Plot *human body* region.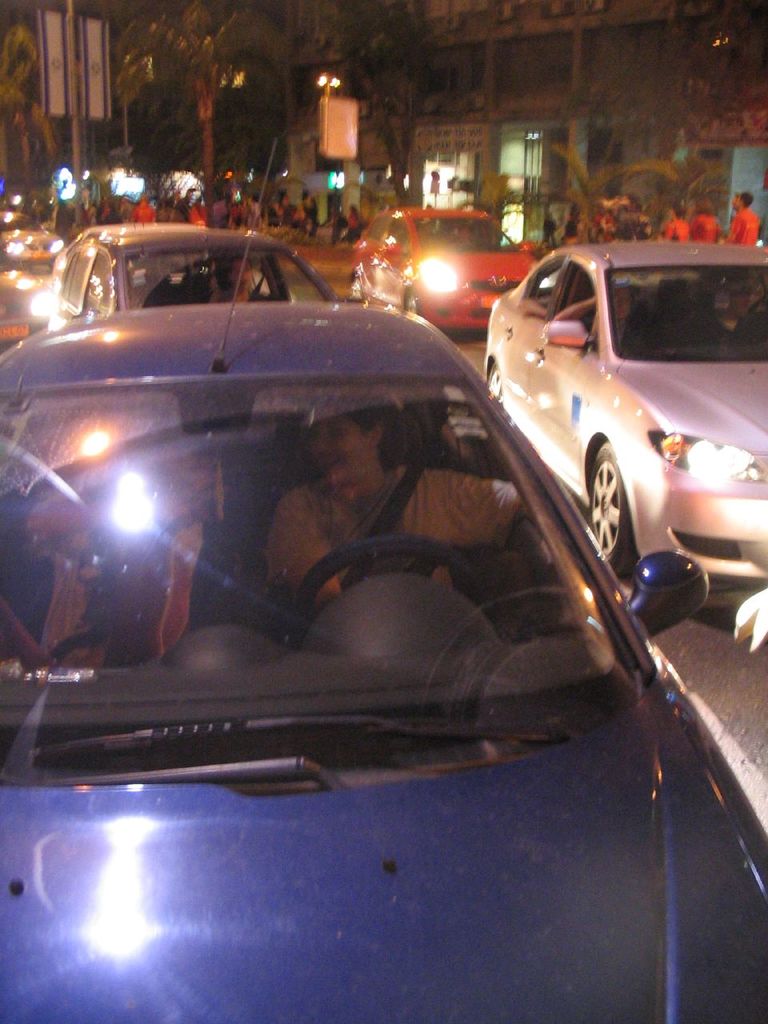
Plotted at <bbox>546, 295, 651, 353</bbox>.
